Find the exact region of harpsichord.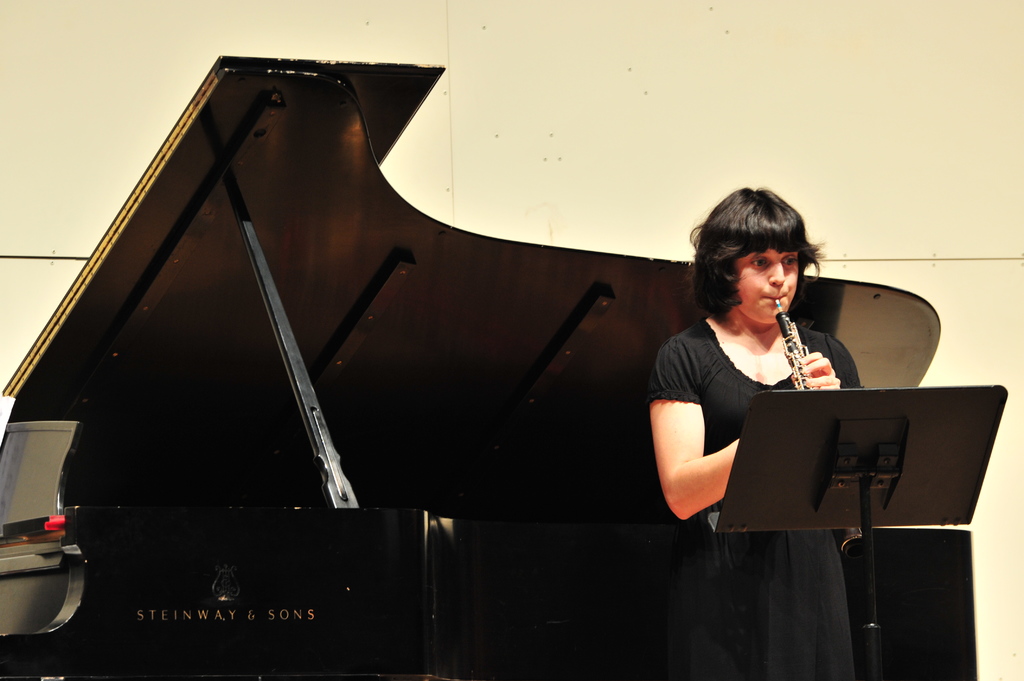
Exact region: pyautogui.locateOnScreen(0, 54, 939, 680).
